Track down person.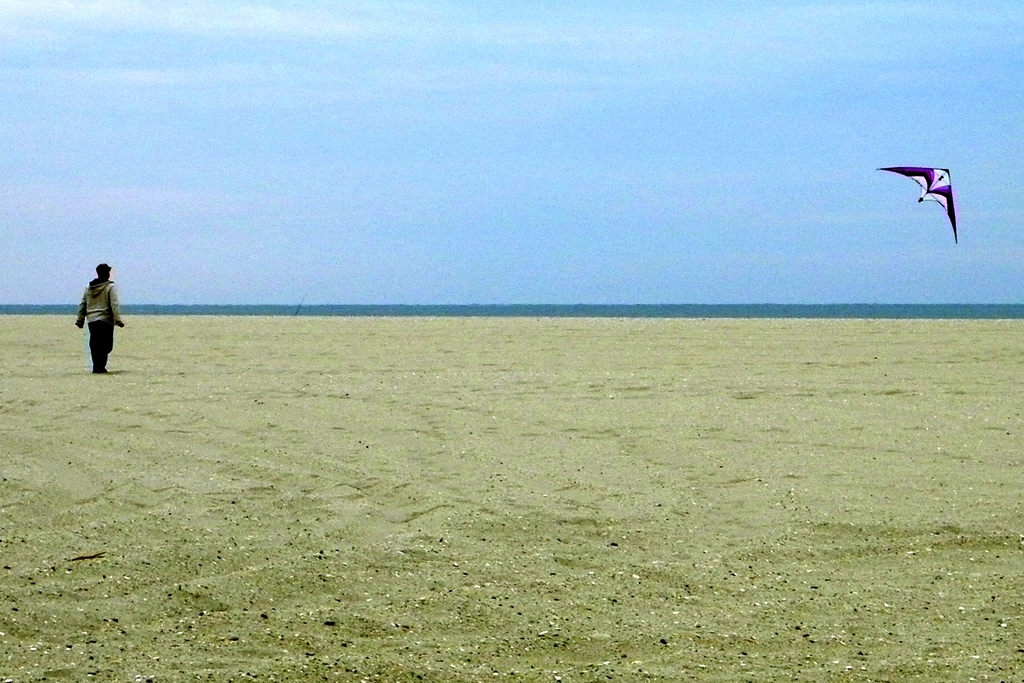
Tracked to BBox(77, 265, 125, 375).
